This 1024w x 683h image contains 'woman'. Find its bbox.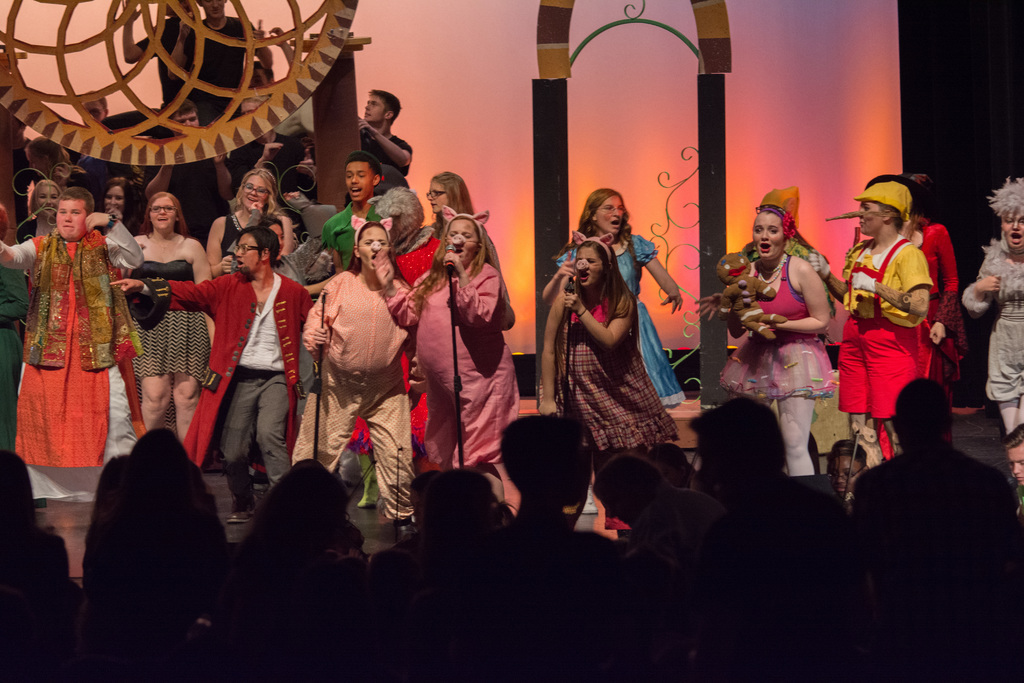
<bbox>284, 217, 415, 529</bbox>.
